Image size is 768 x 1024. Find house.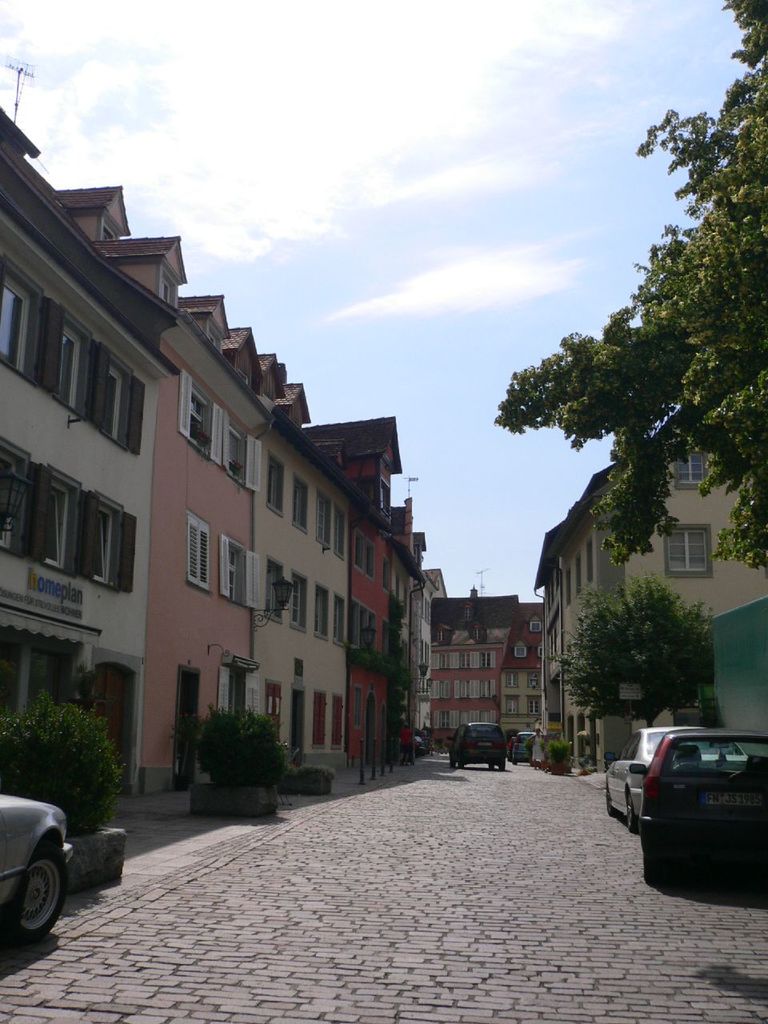
(x1=0, y1=107, x2=182, y2=810).
